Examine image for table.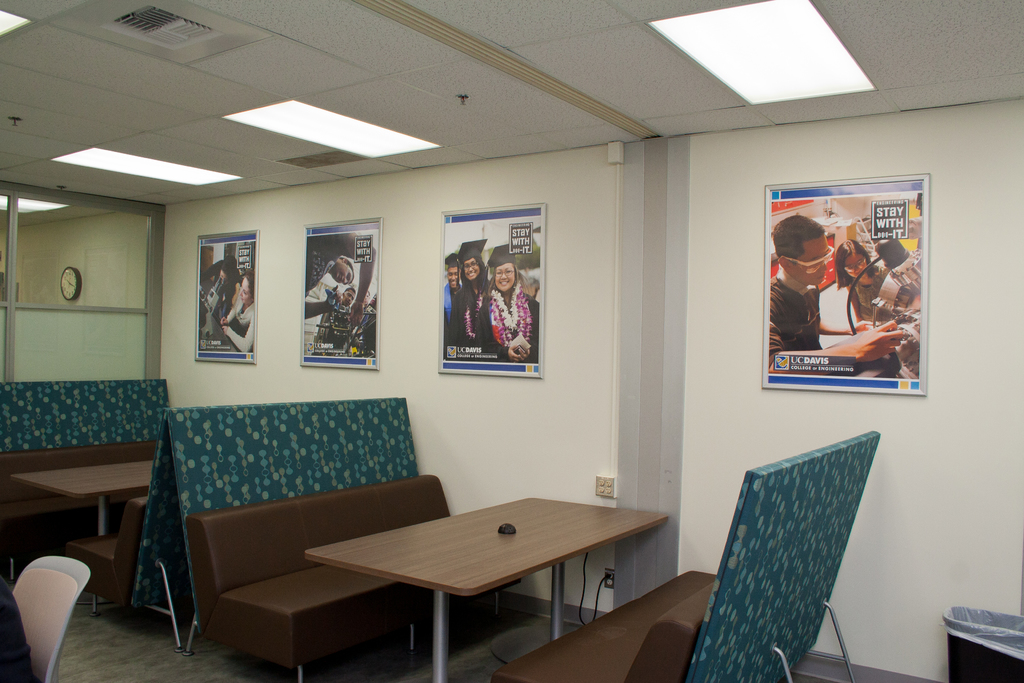
Examination result: l=301, t=502, r=660, b=669.
